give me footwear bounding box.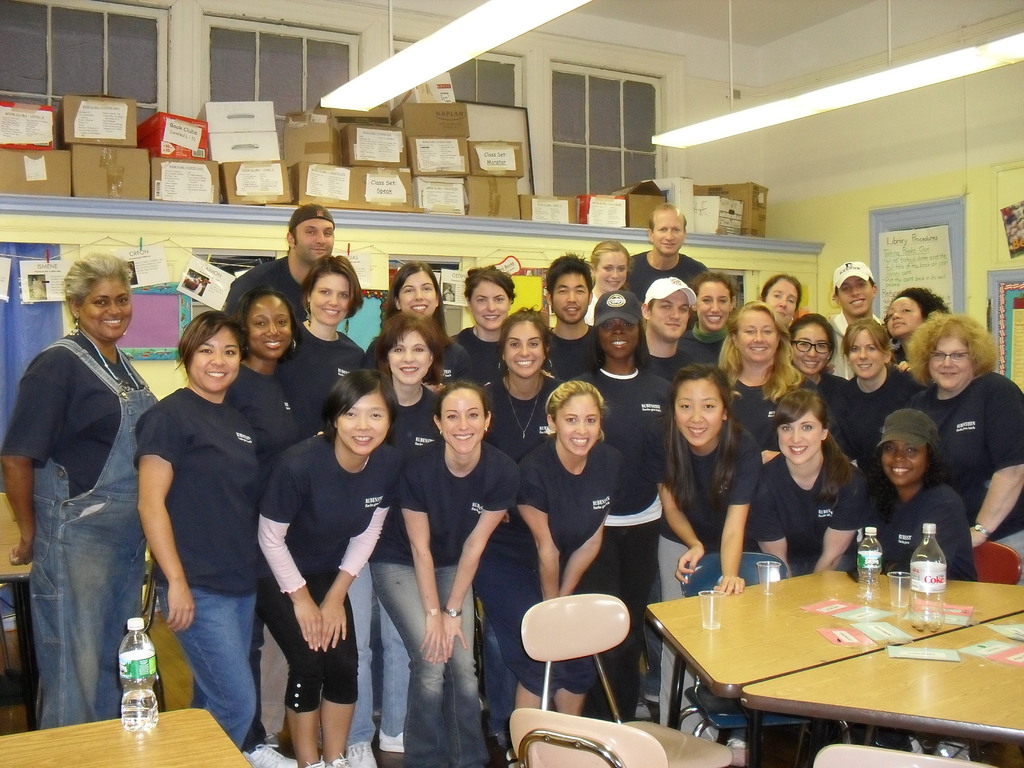
select_region(911, 742, 973, 764).
